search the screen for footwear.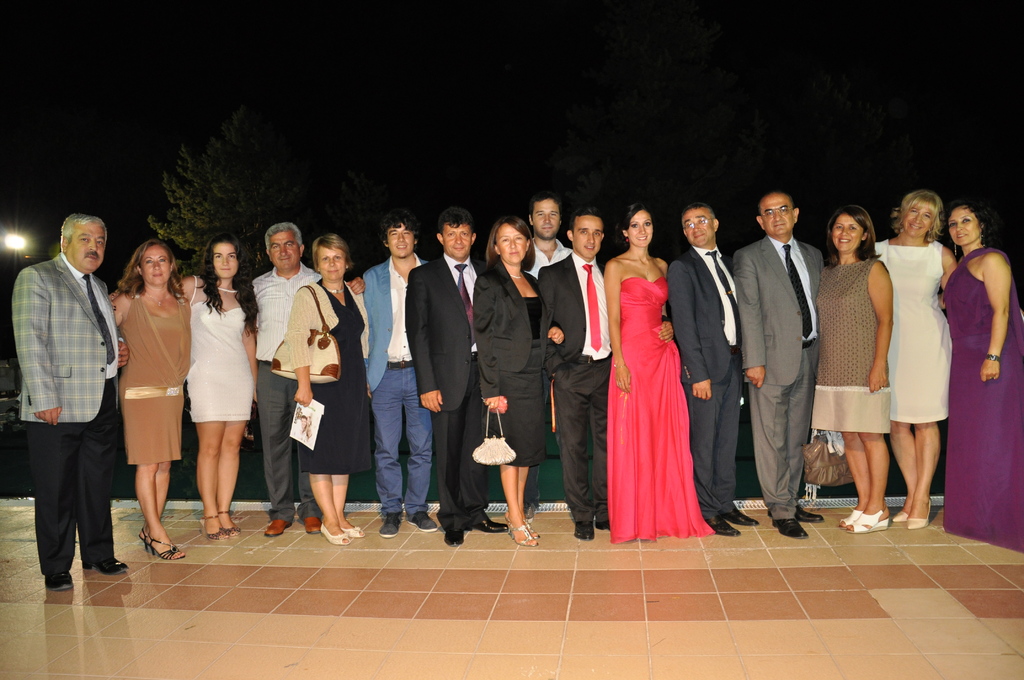
Found at BBox(144, 532, 188, 560).
